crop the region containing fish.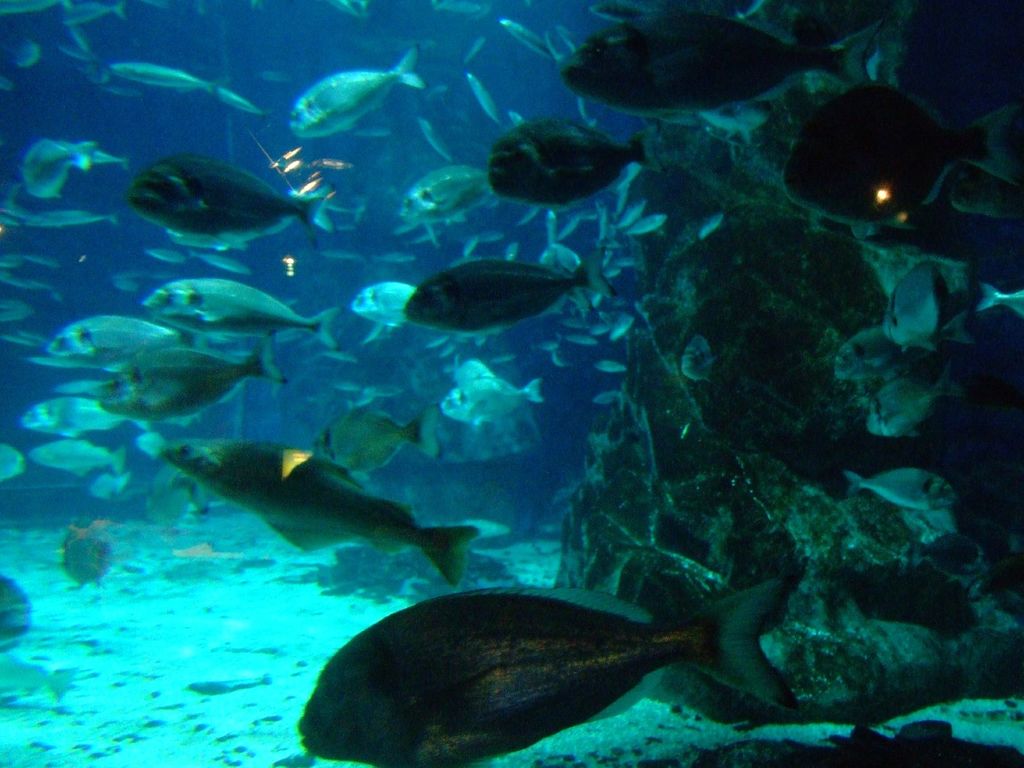
Crop region: <region>194, 253, 252, 279</region>.
